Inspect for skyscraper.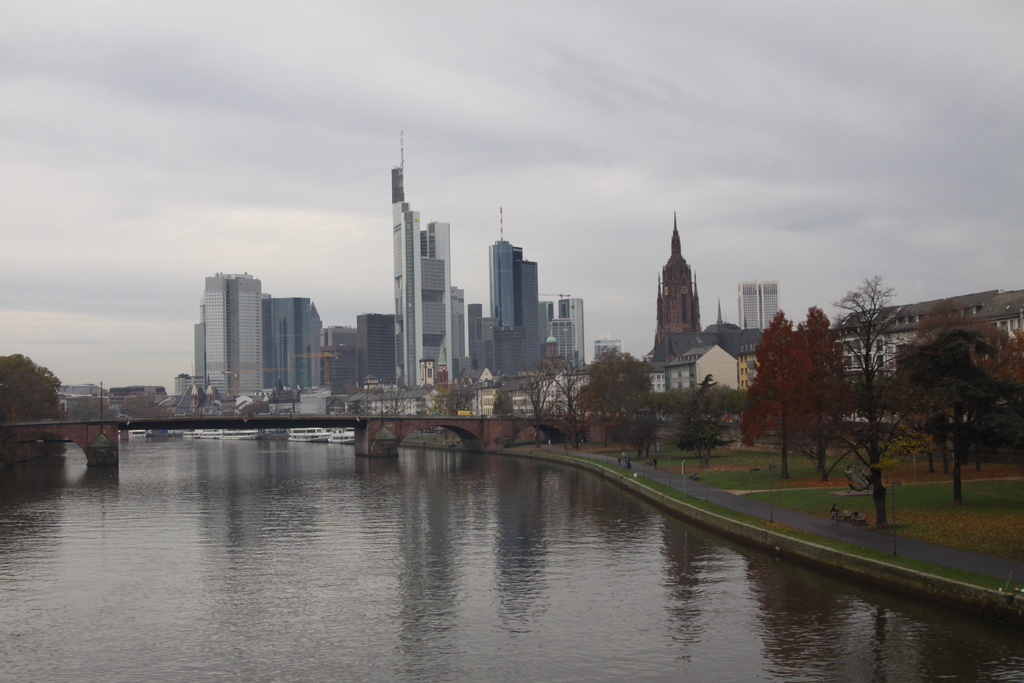
Inspection: (736,277,780,334).
